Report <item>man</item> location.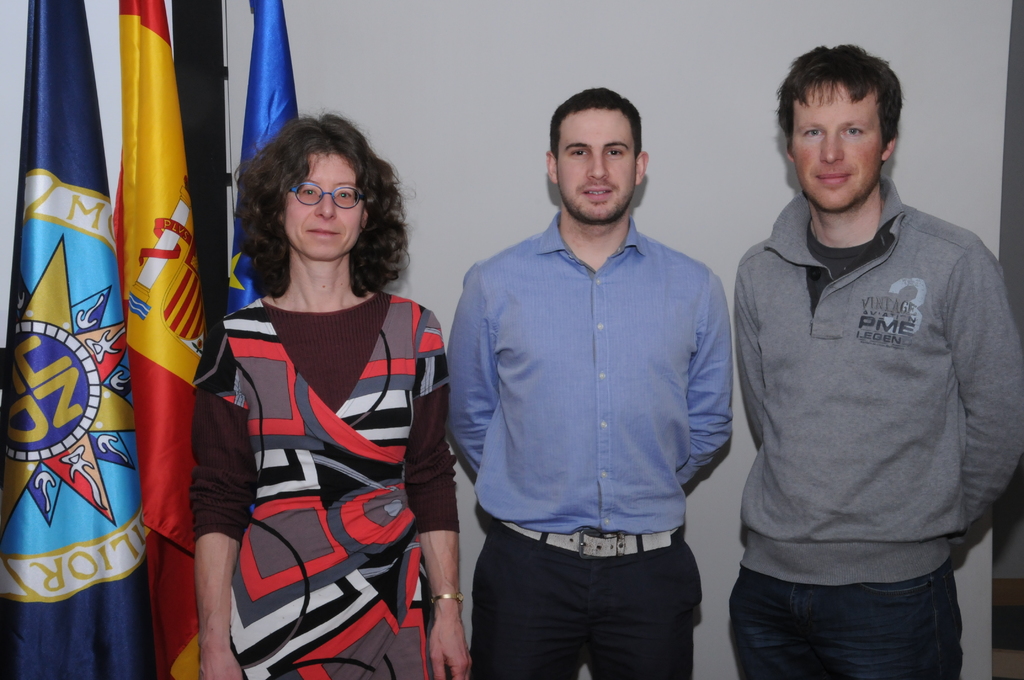
Report: rect(438, 61, 755, 674).
